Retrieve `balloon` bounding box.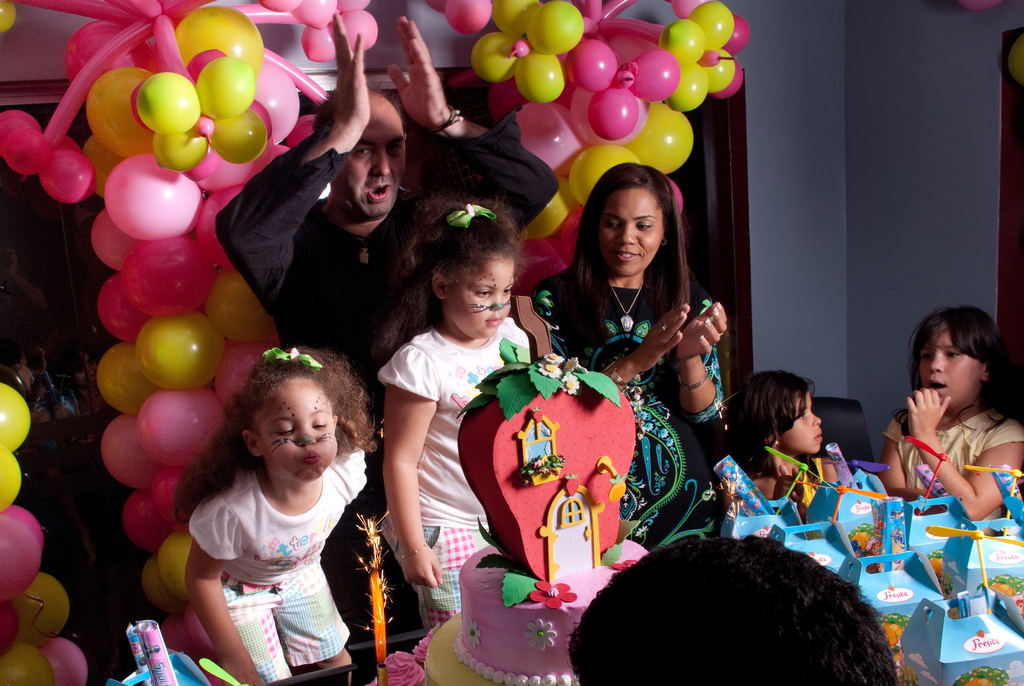
Bounding box: <box>216,344,273,409</box>.
